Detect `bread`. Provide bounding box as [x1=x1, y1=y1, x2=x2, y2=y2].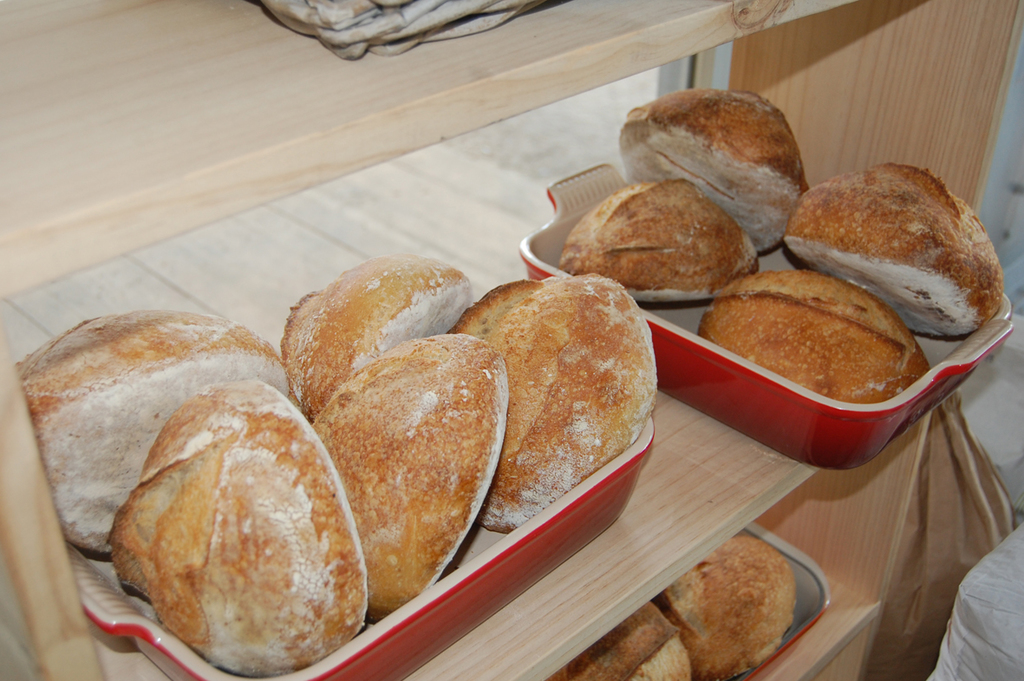
[x1=622, y1=94, x2=806, y2=259].
